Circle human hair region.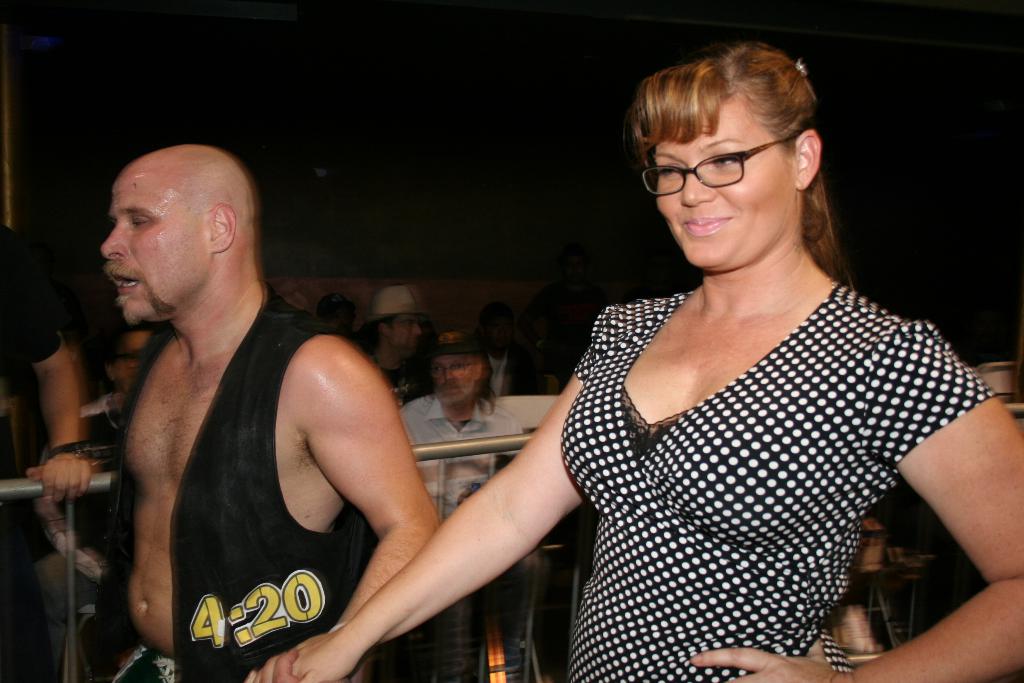
Region: x1=630 y1=31 x2=844 y2=293.
